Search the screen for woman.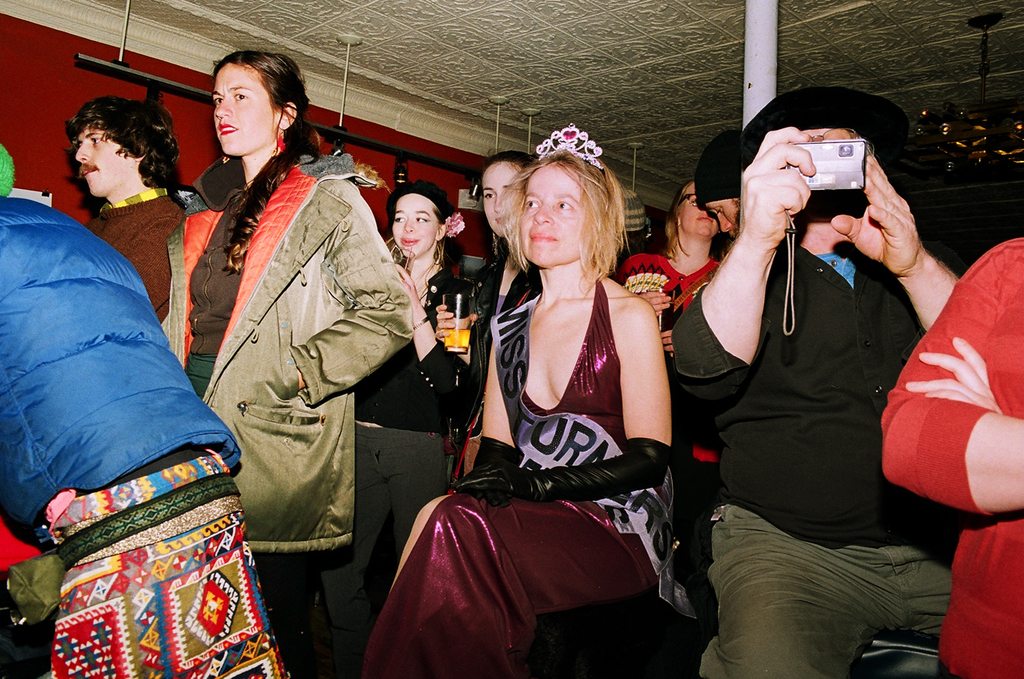
Found at <bbox>155, 52, 415, 678</bbox>.
